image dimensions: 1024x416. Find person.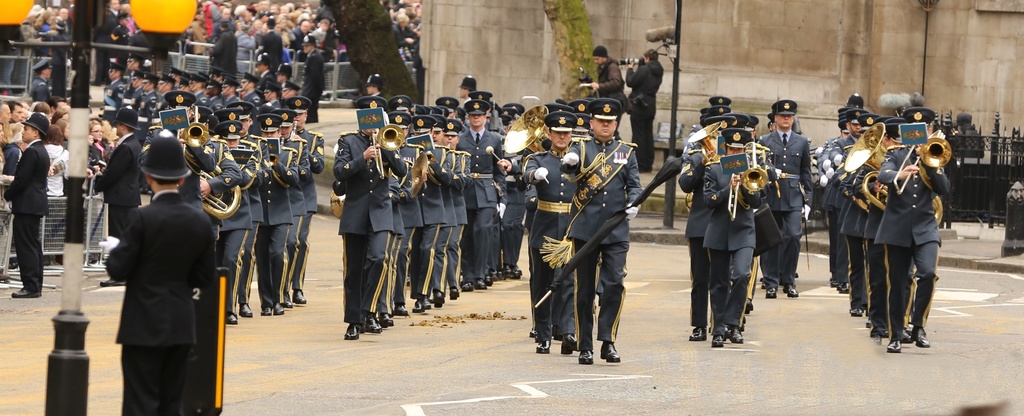
250/79/276/110.
